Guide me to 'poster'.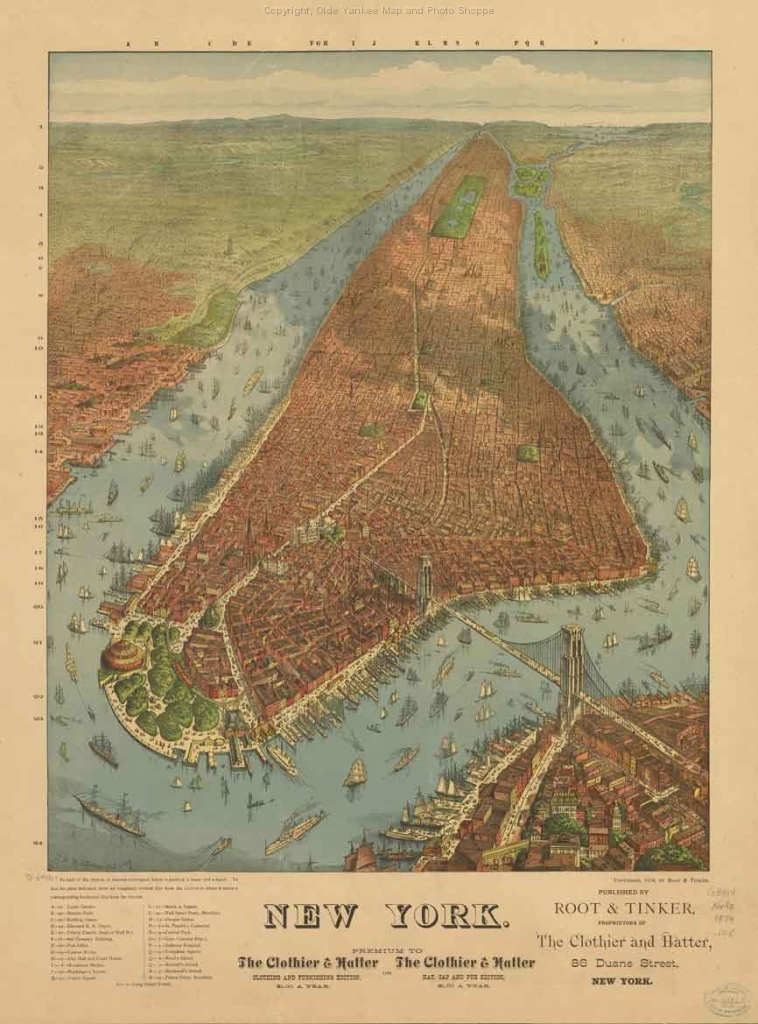
Guidance: crop(0, 0, 756, 1023).
